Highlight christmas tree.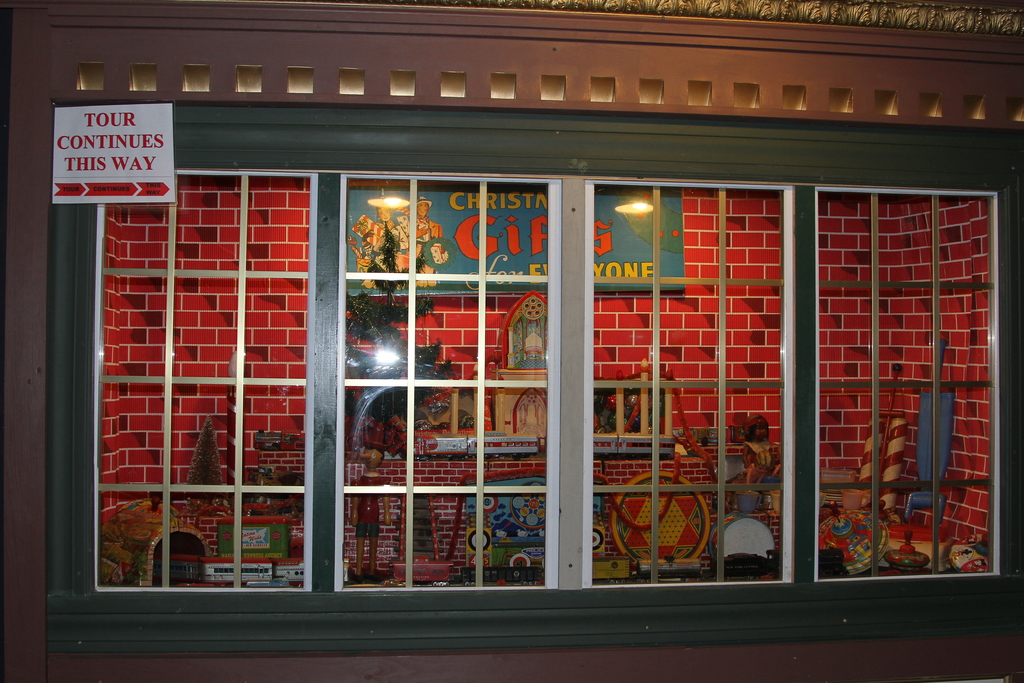
Highlighted region: 188, 419, 224, 499.
